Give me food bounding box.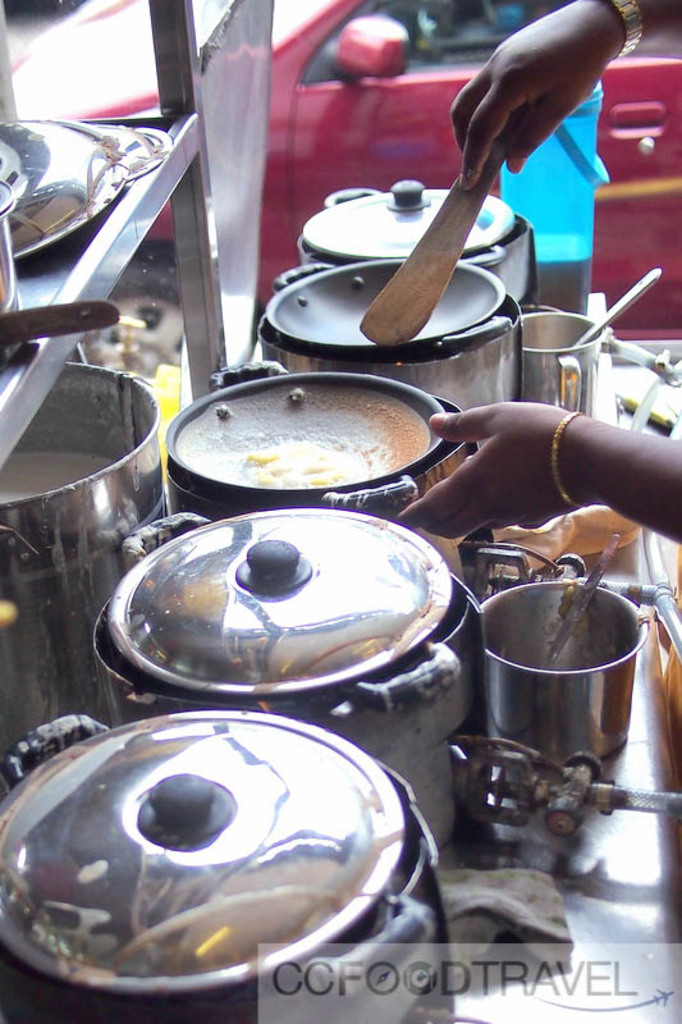
<region>174, 383, 430, 492</region>.
